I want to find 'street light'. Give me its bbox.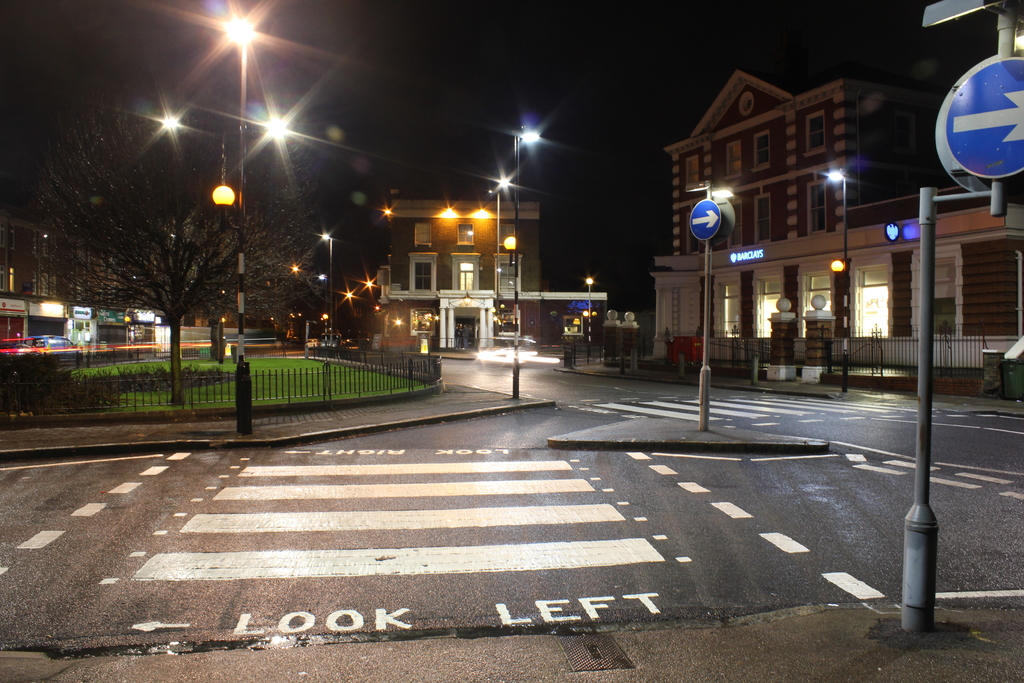
rect(204, 183, 238, 357).
